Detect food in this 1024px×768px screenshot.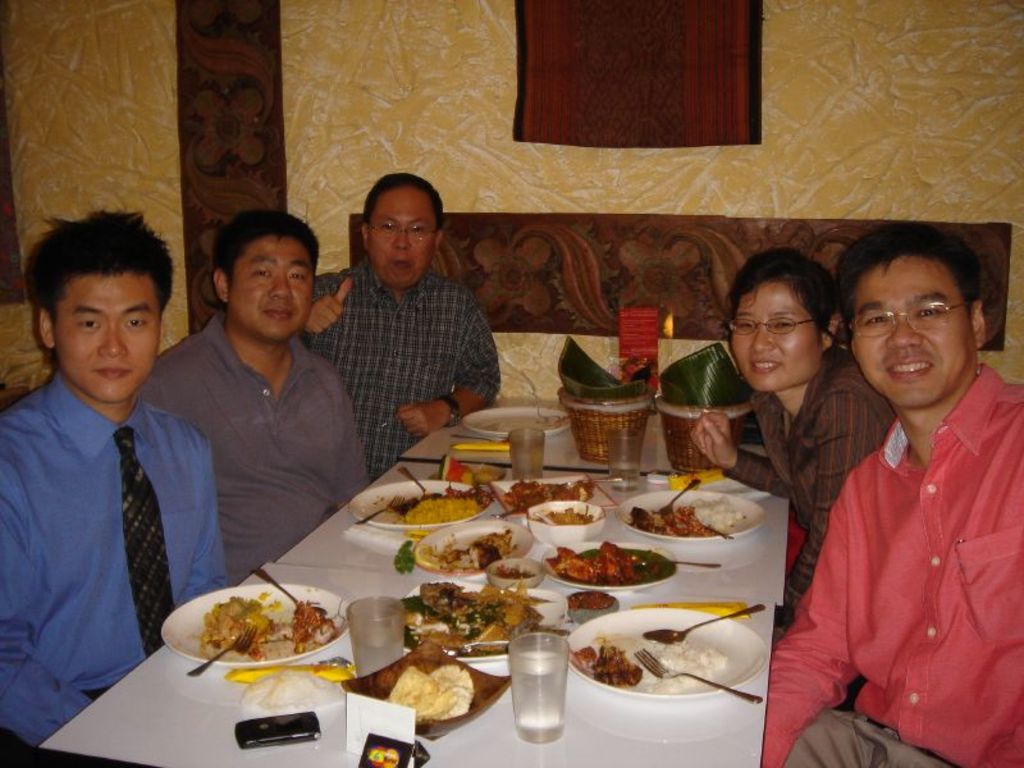
Detection: [394,483,492,529].
